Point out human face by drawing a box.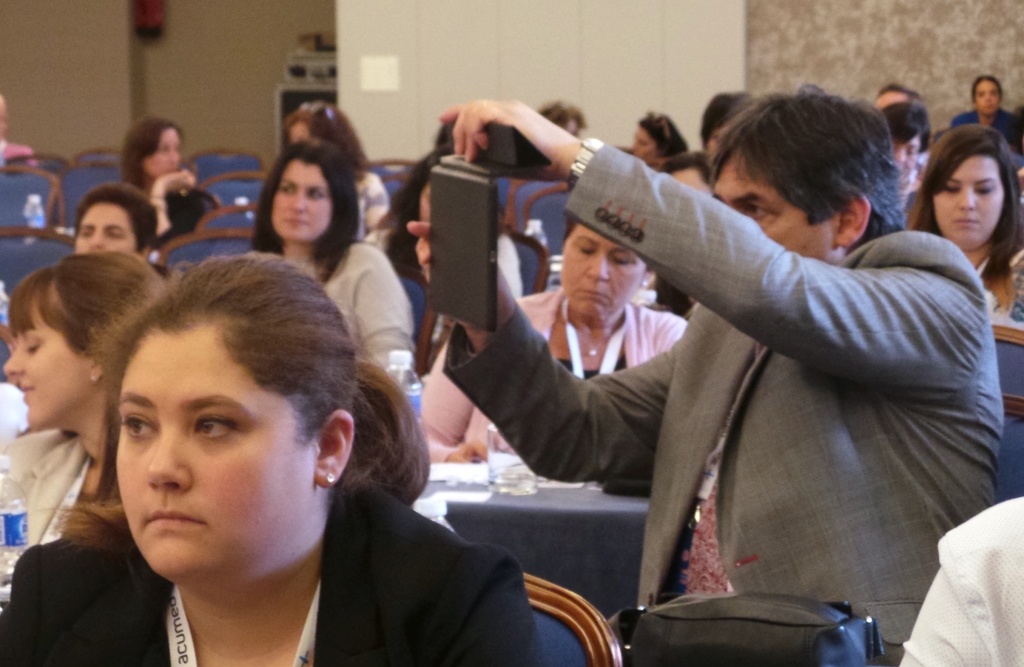
288:122:309:143.
